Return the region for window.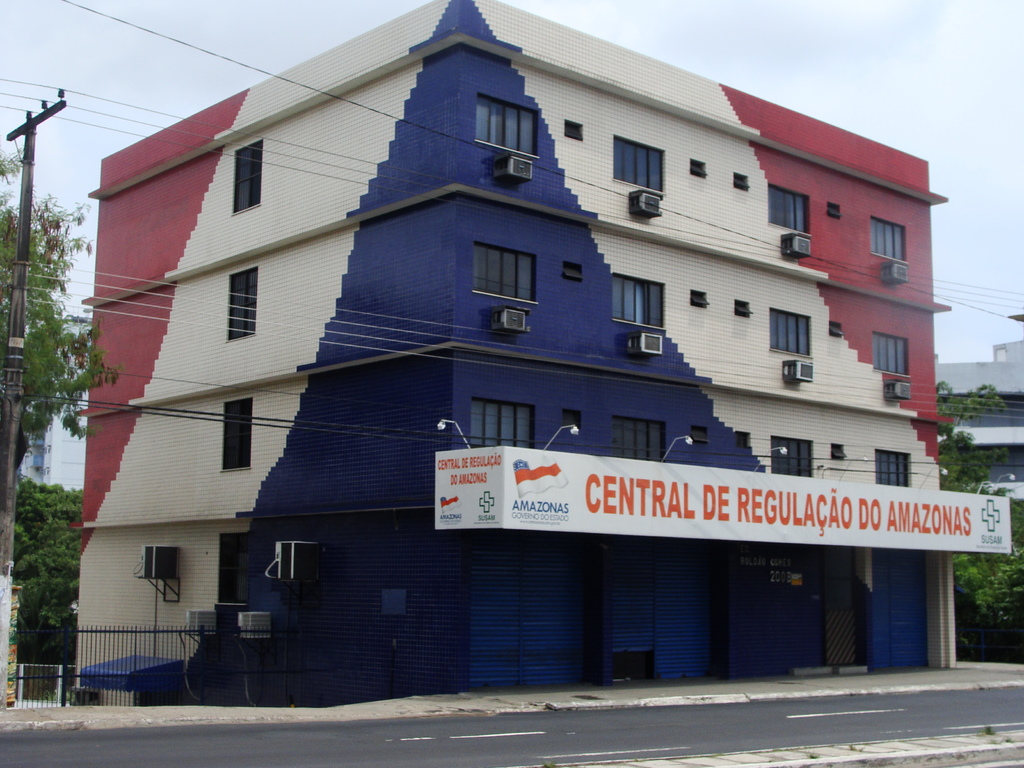
bbox=(768, 303, 812, 358).
